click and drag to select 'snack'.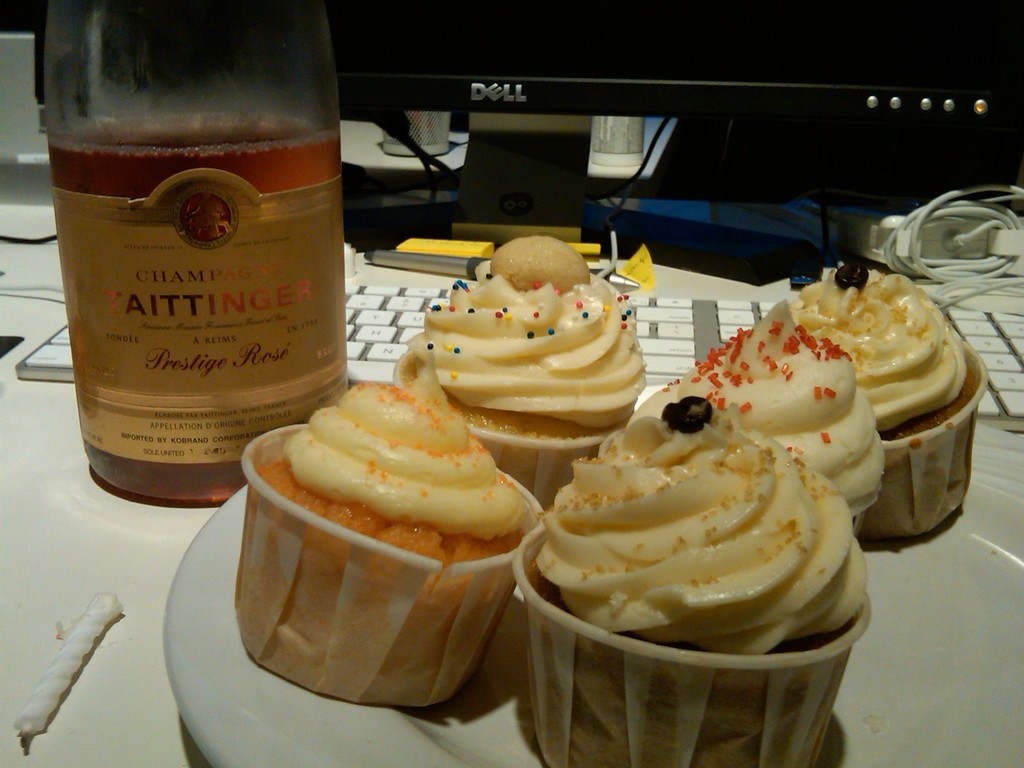
Selection: 639, 303, 882, 521.
